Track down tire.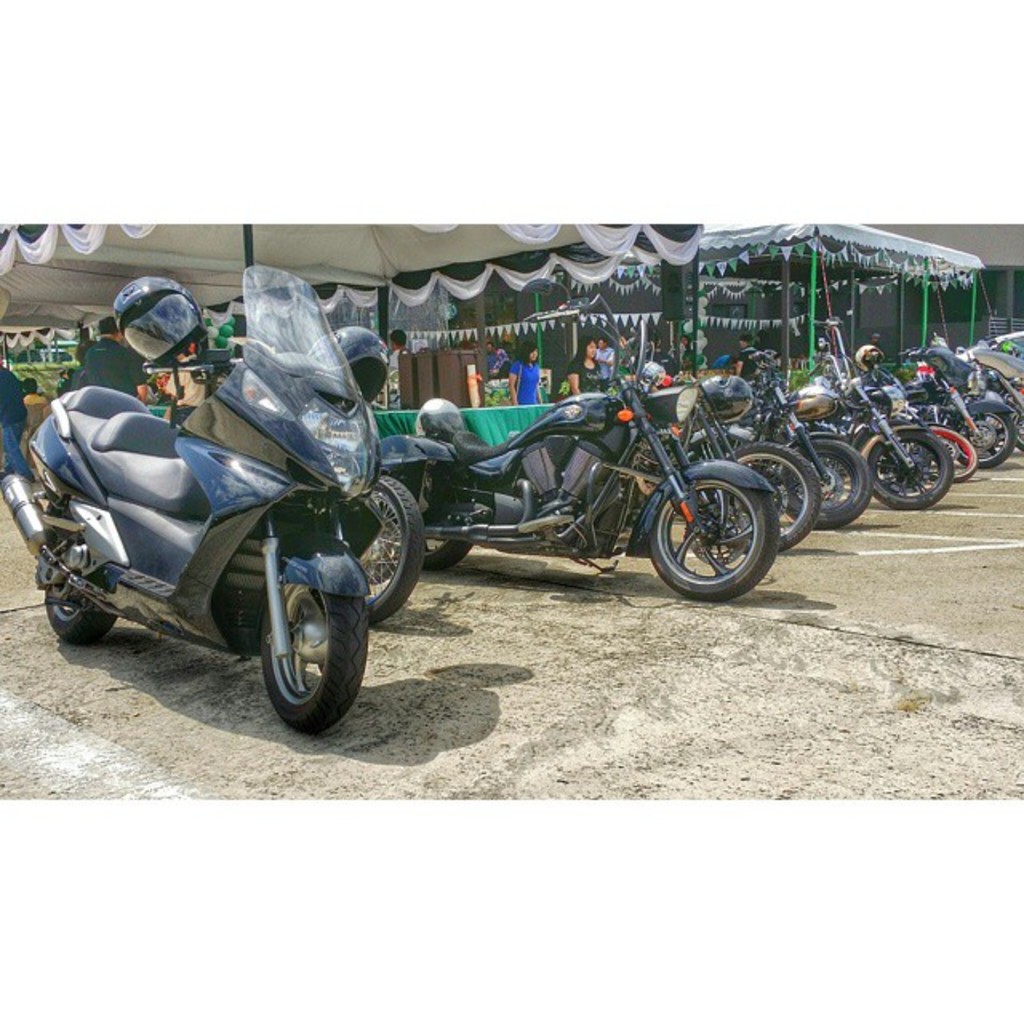
Tracked to left=421, top=544, right=470, bottom=571.
